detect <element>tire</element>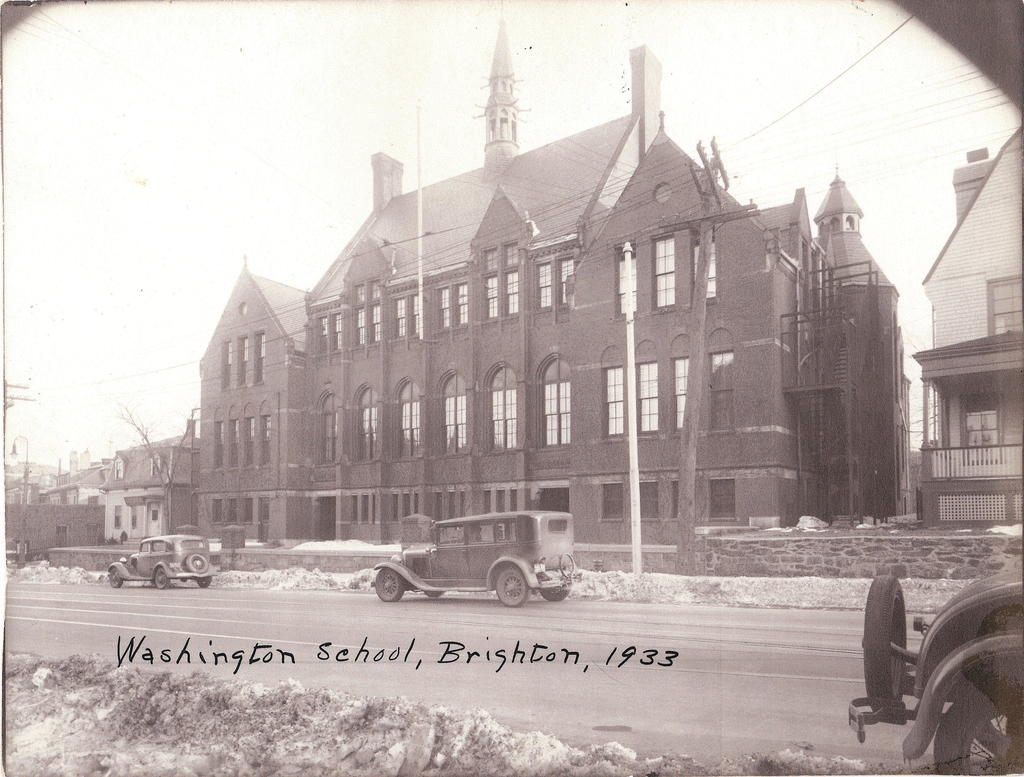
[934,681,1023,776]
